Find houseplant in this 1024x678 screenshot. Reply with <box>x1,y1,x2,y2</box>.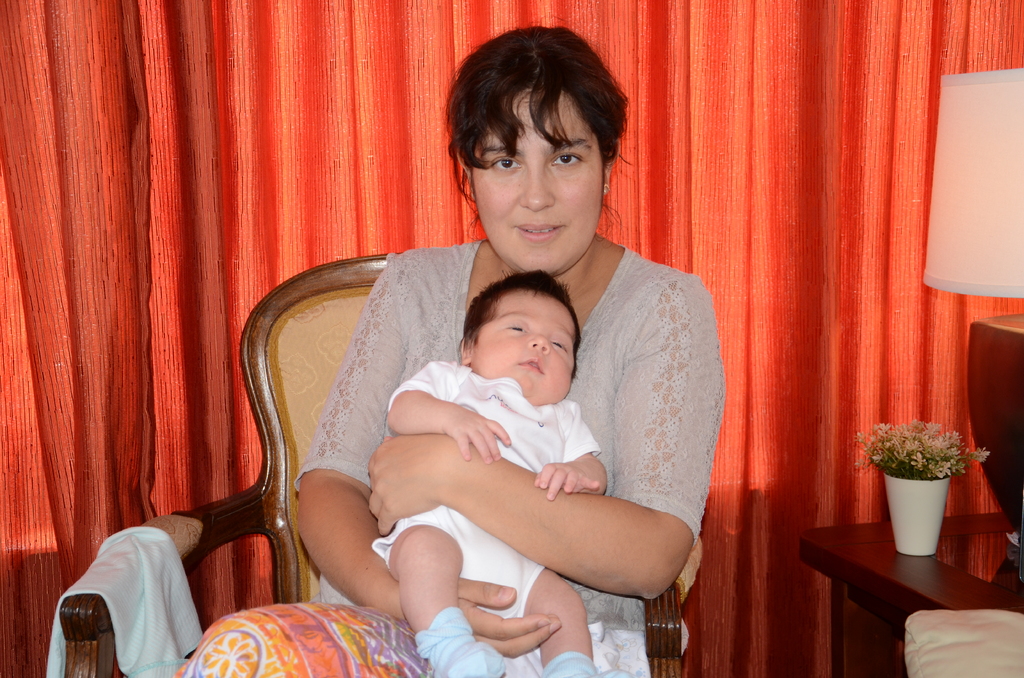
<box>850,416,988,559</box>.
